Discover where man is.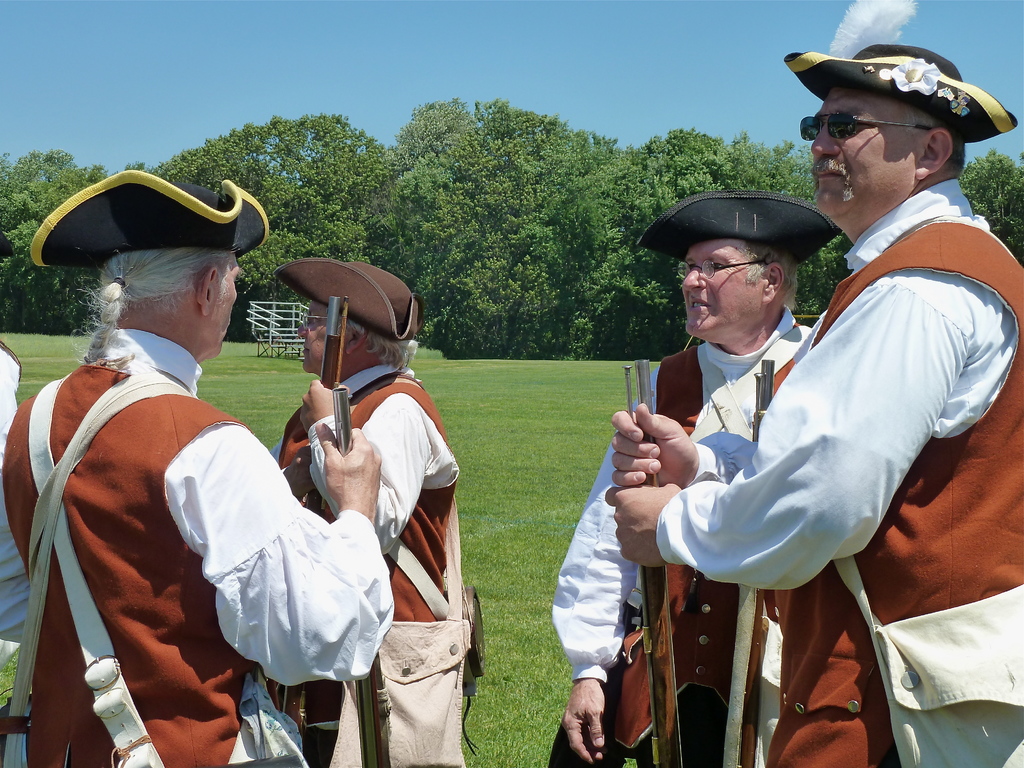
Discovered at region(5, 197, 415, 765).
